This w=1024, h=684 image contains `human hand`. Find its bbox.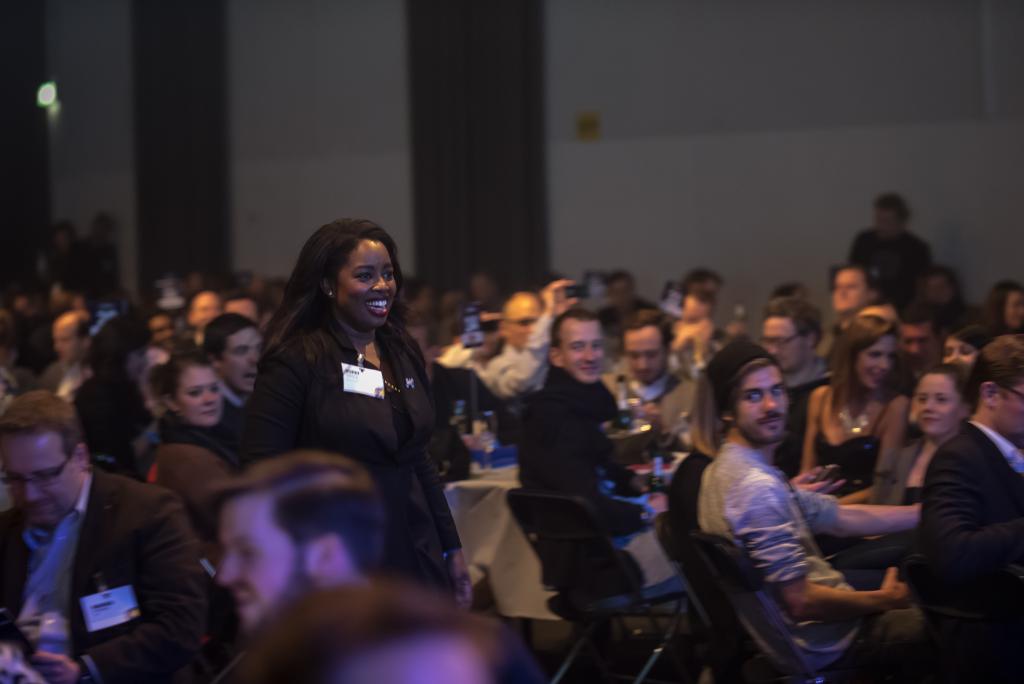
[883,567,909,610].
